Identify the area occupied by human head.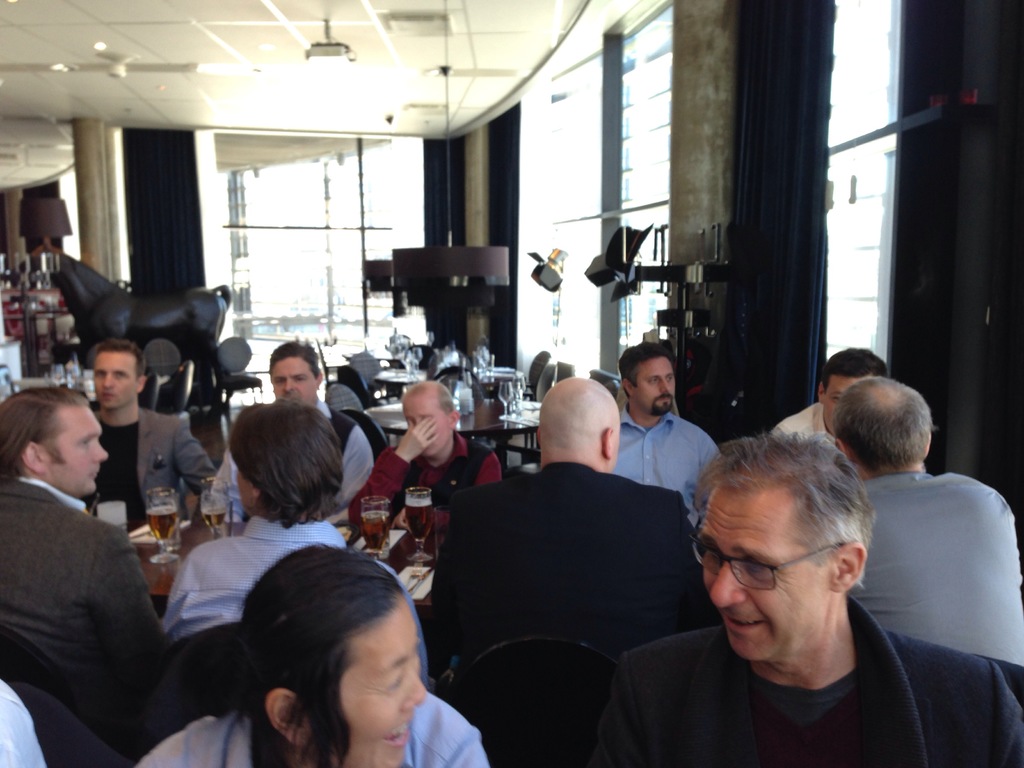
Area: [0, 390, 109, 497].
